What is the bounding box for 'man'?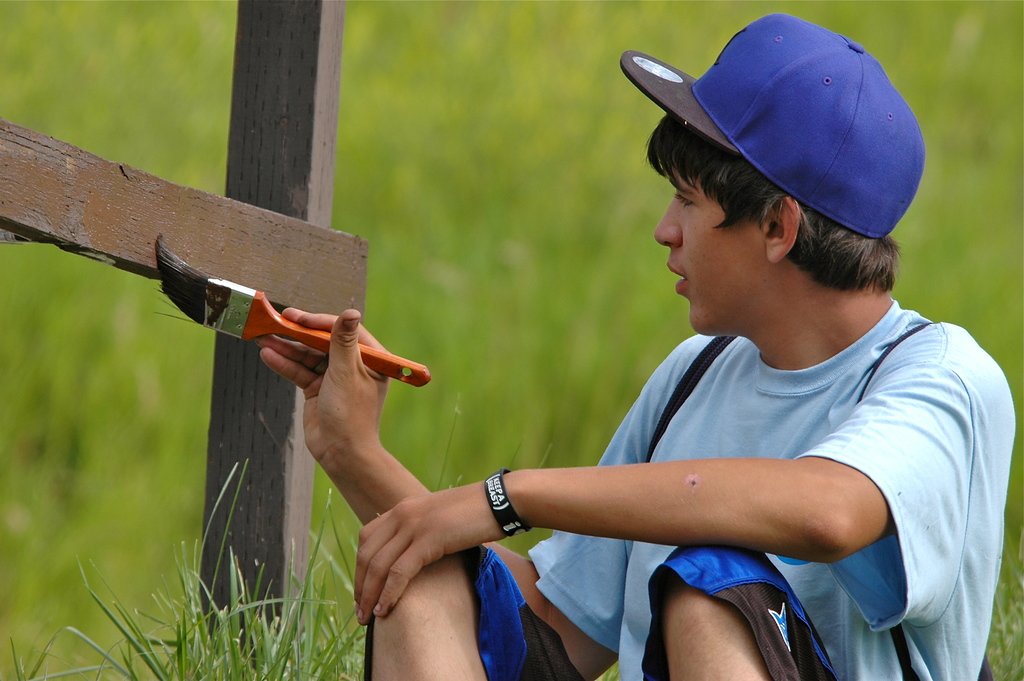
box=[253, 15, 1018, 680].
